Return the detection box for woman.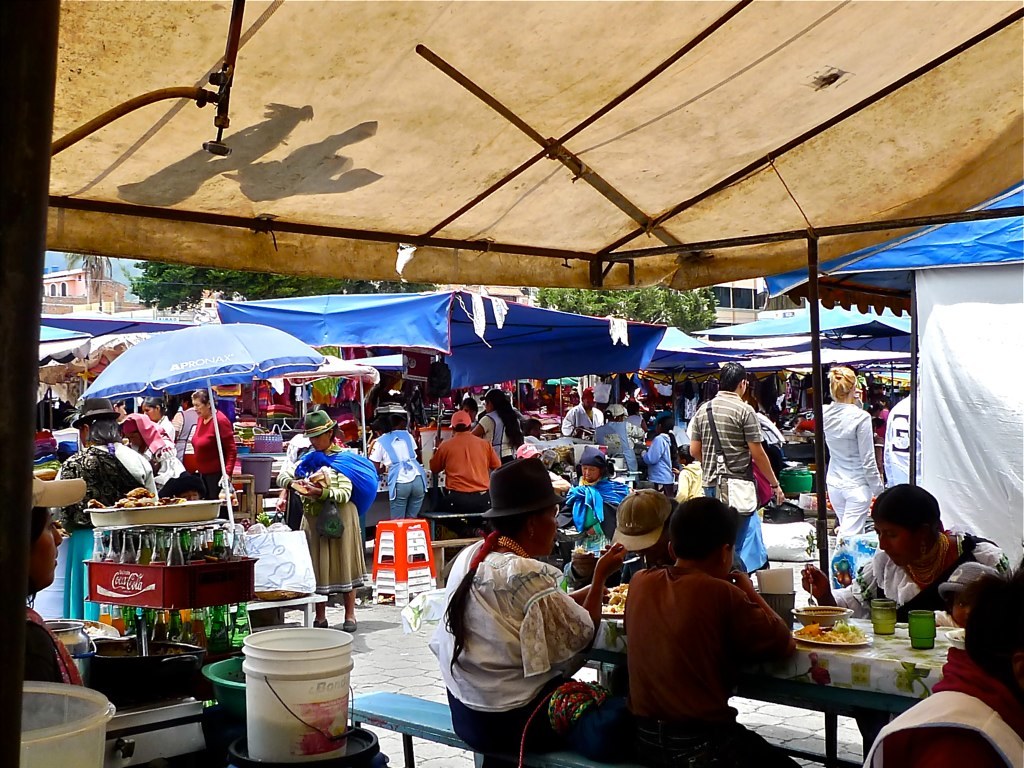
<bbox>274, 406, 359, 634</bbox>.
